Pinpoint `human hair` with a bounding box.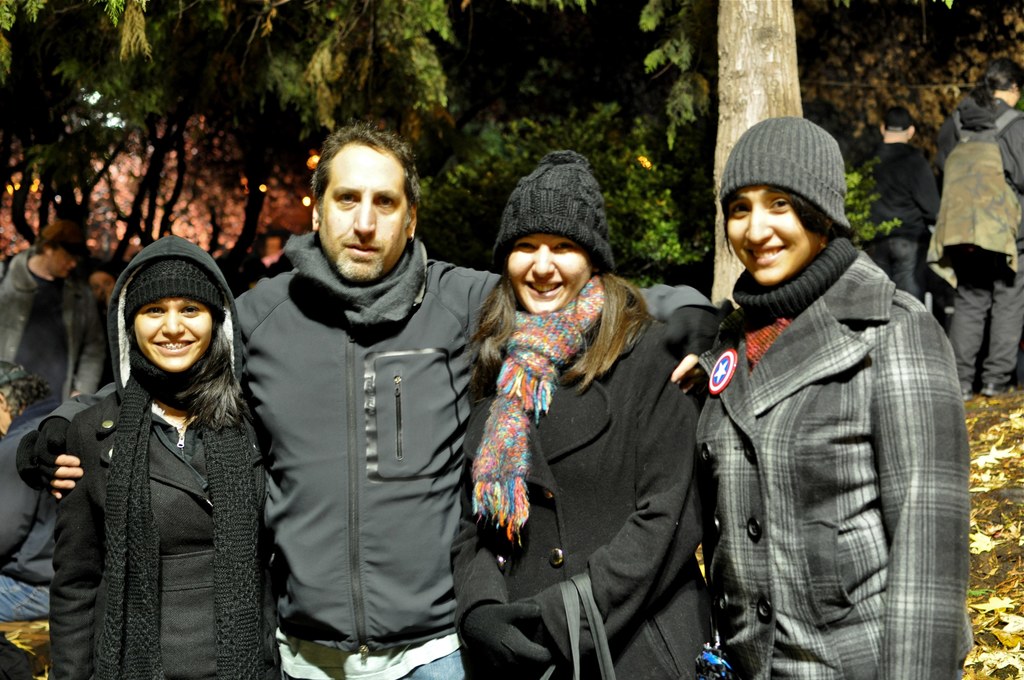
detection(177, 314, 240, 435).
